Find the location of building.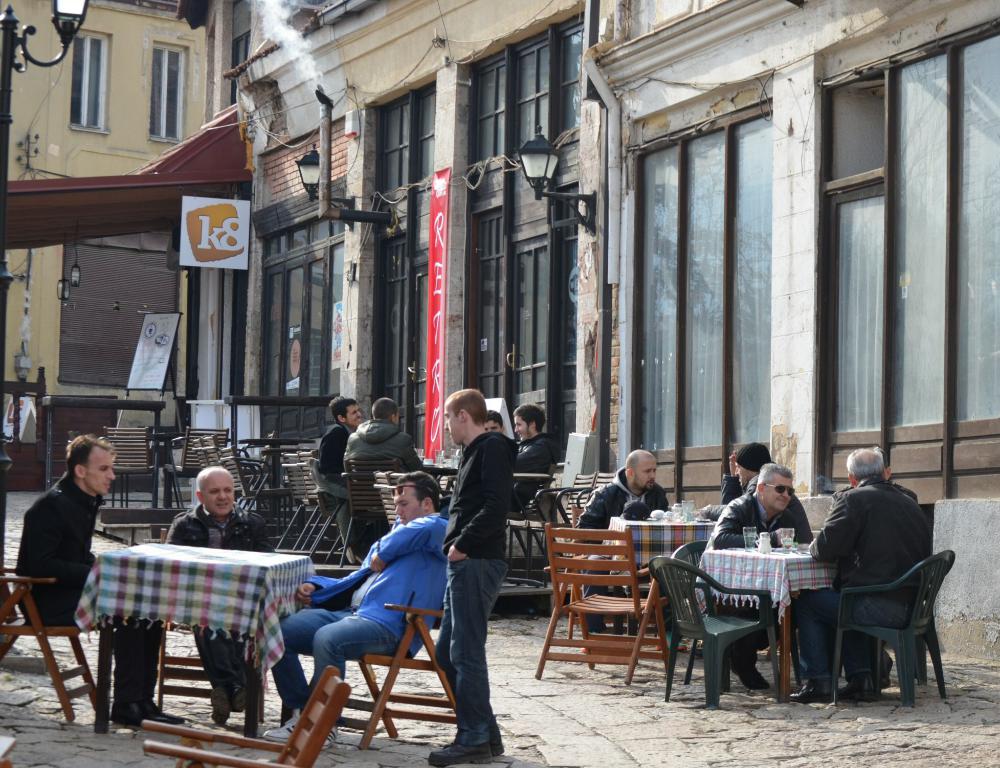
Location: (x1=583, y1=0, x2=999, y2=659).
